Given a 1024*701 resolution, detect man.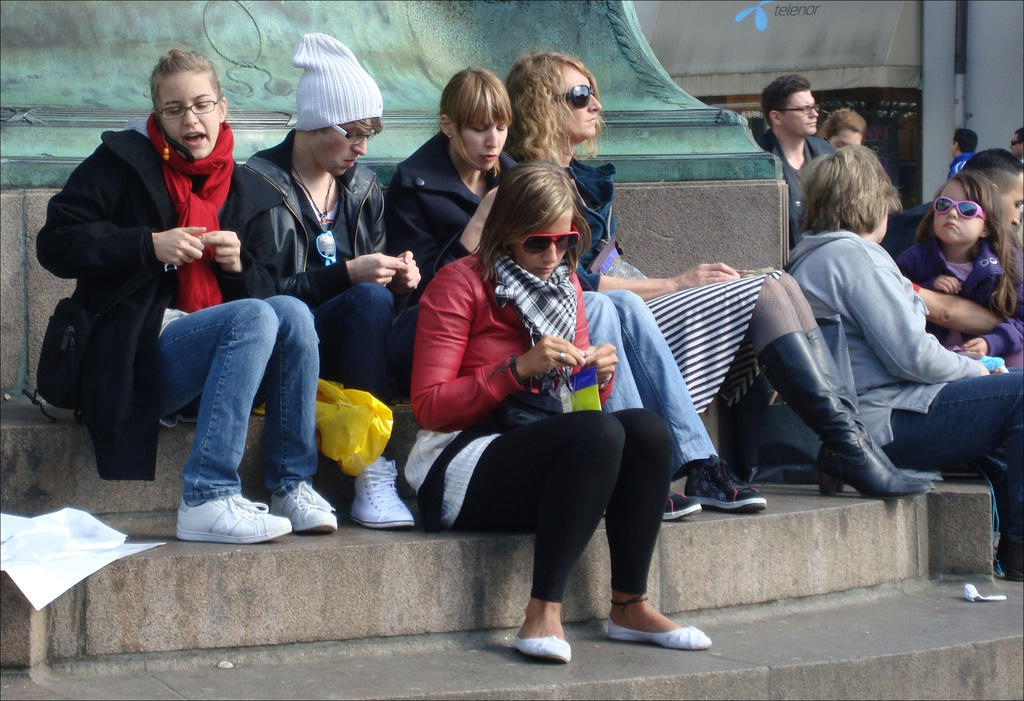
rect(944, 124, 980, 181).
